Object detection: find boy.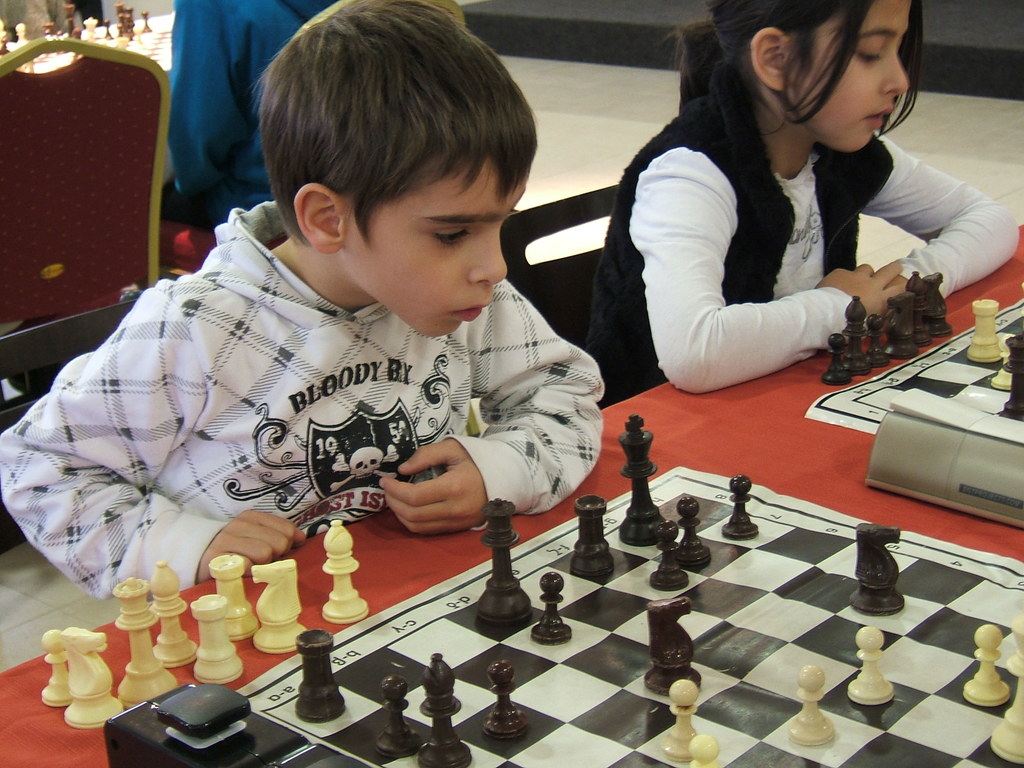
Rect(0, 0, 607, 614).
